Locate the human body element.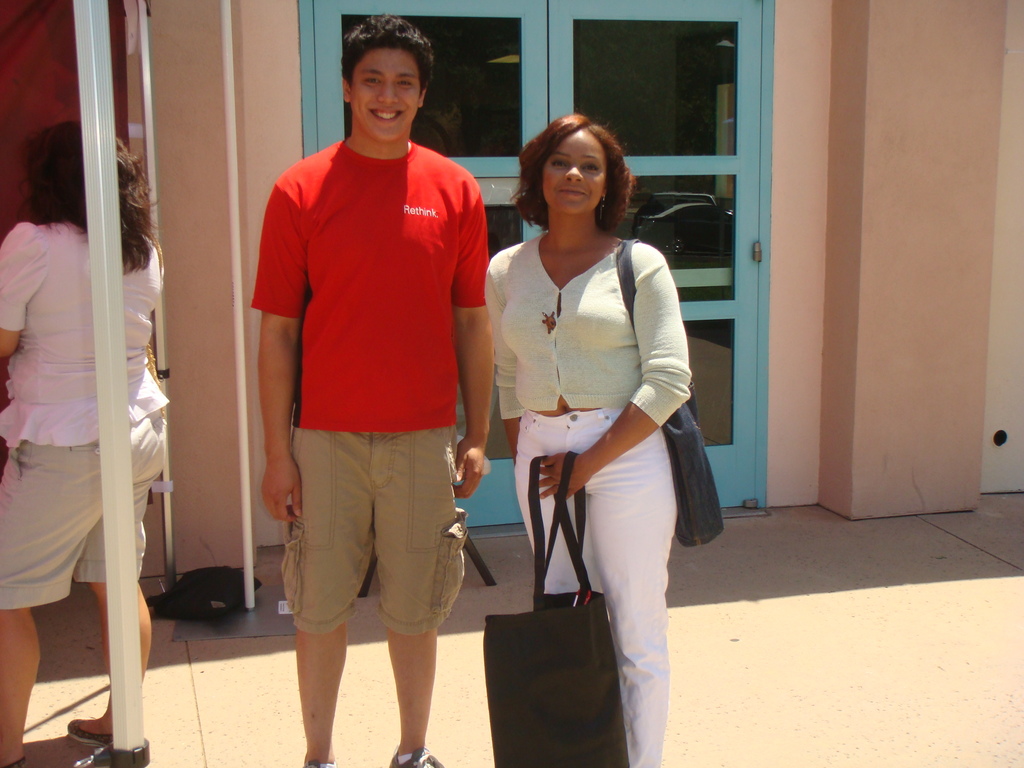
Element bbox: rect(251, 10, 493, 767).
